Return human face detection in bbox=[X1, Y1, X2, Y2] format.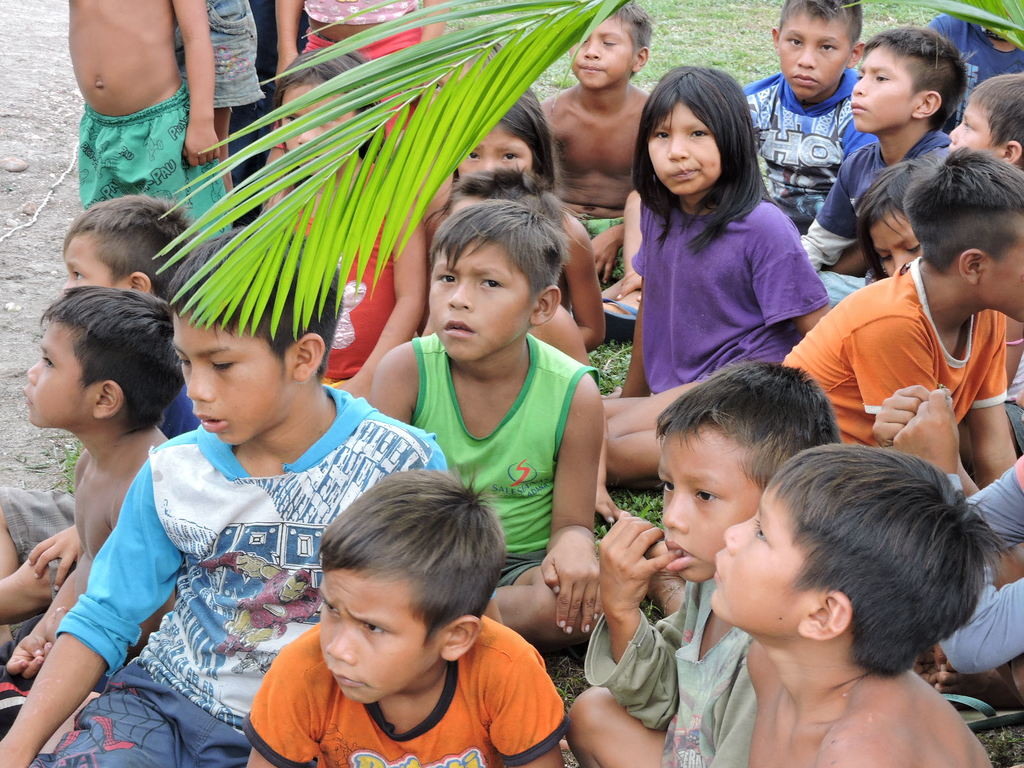
bbox=[849, 47, 910, 133].
